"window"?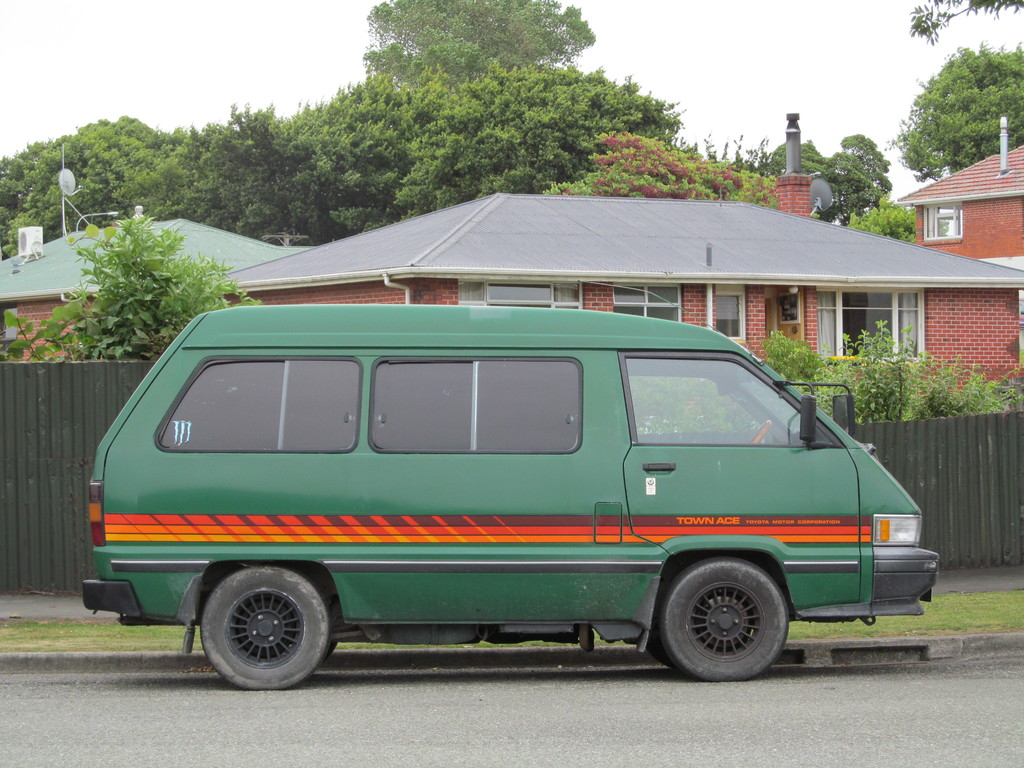
crop(608, 286, 685, 323)
